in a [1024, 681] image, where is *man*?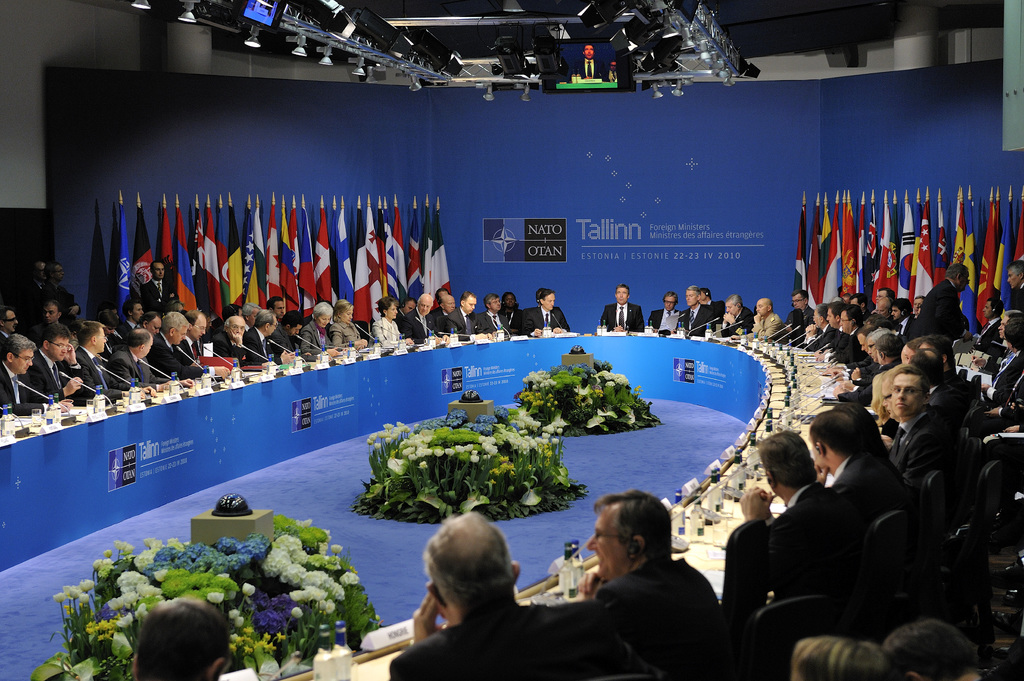
Rect(522, 290, 570, 341).
